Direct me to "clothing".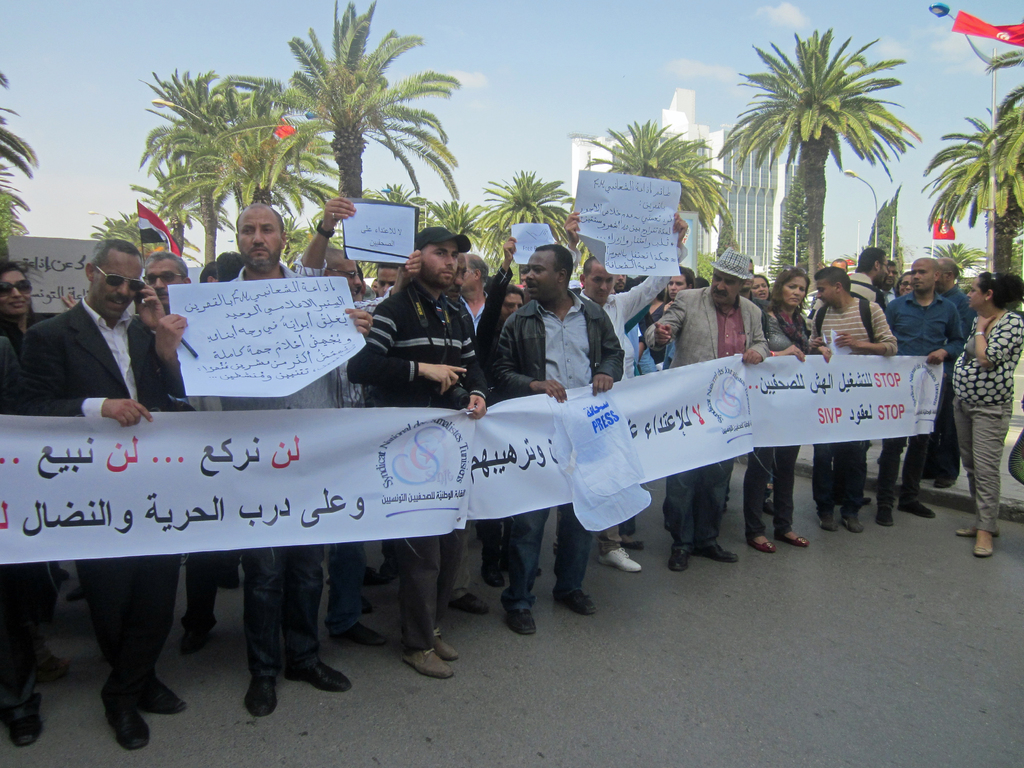
Direction: <bbox>292, 260, 390, 637</bbox>.
